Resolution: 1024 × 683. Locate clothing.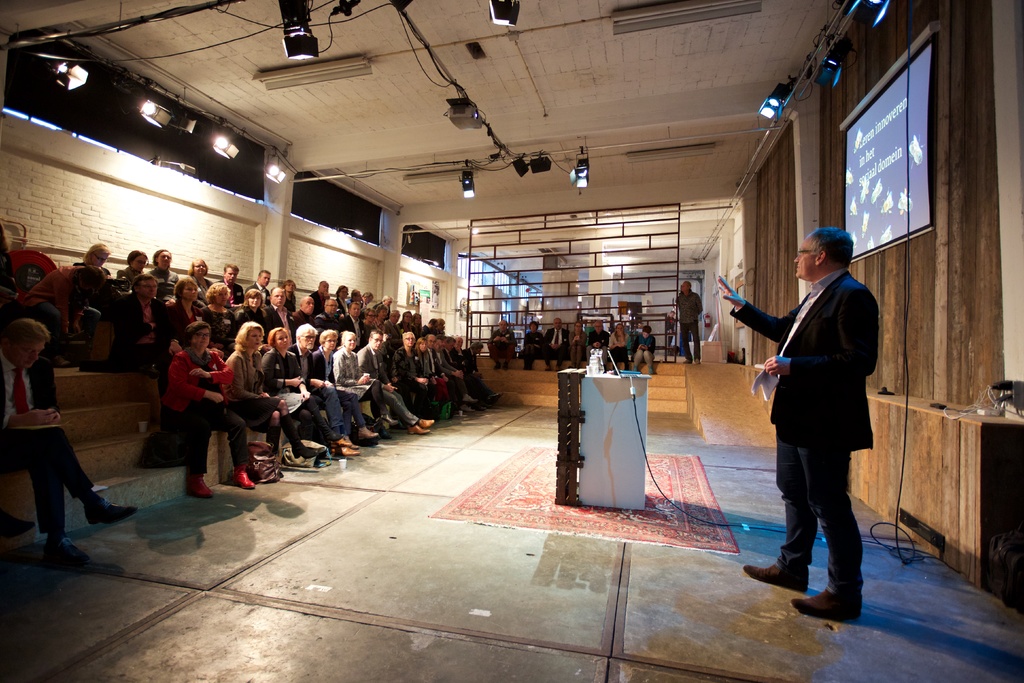
bbox=(4, 355, 89, 533).
